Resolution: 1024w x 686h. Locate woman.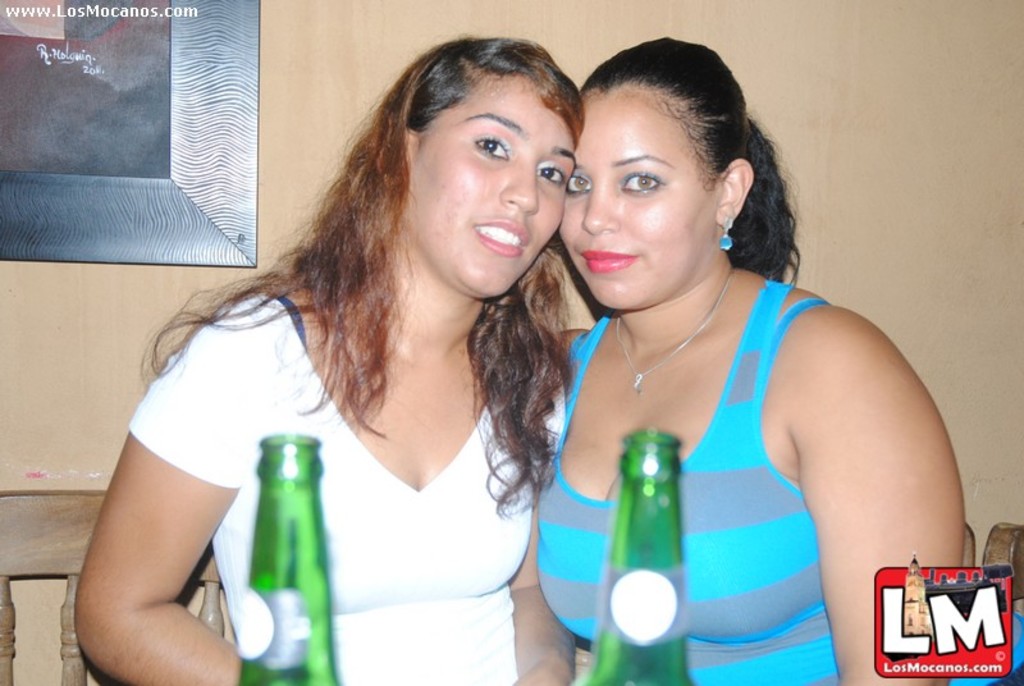
[x1=536, y1=35, x2=1023, y2=685].
